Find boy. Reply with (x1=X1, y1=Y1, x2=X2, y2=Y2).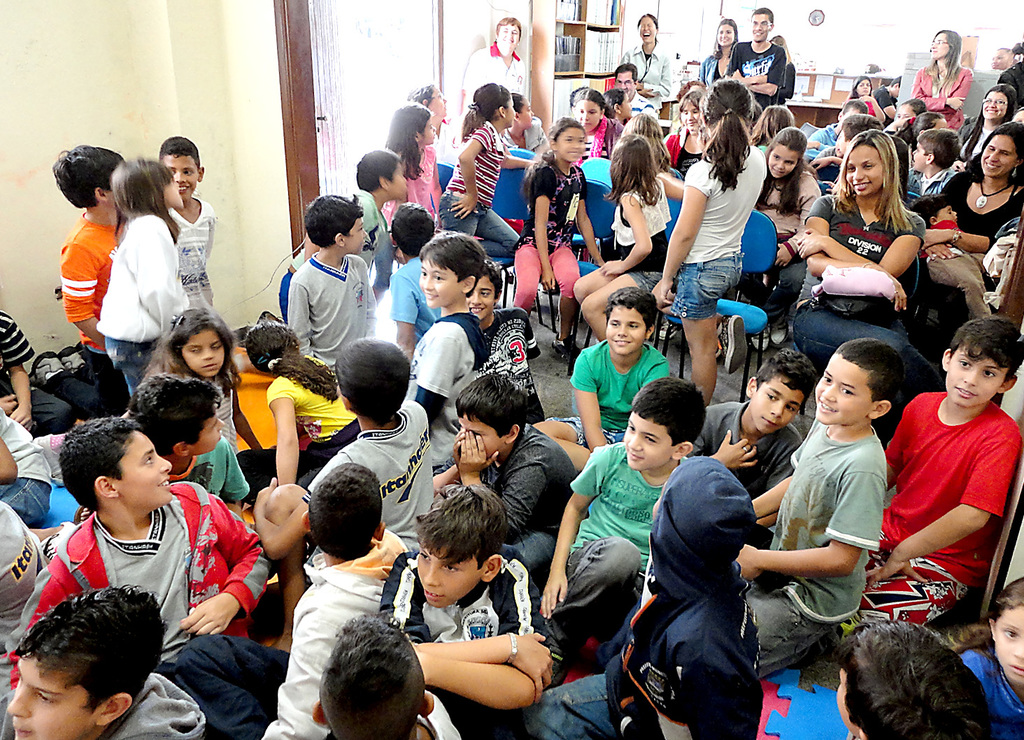
(x1=378, y1=487, x2=553, y2=739).
